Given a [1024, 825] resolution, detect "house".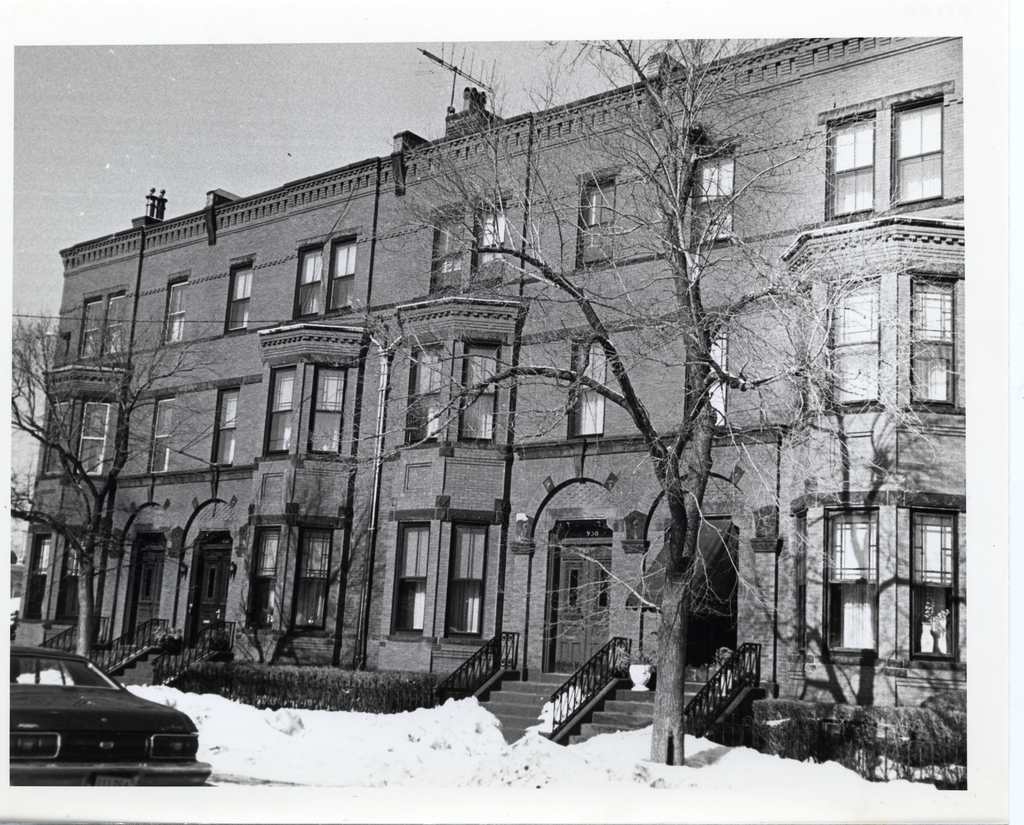
pyautogui.locateOnScreen(12, 54, 965, 747).
